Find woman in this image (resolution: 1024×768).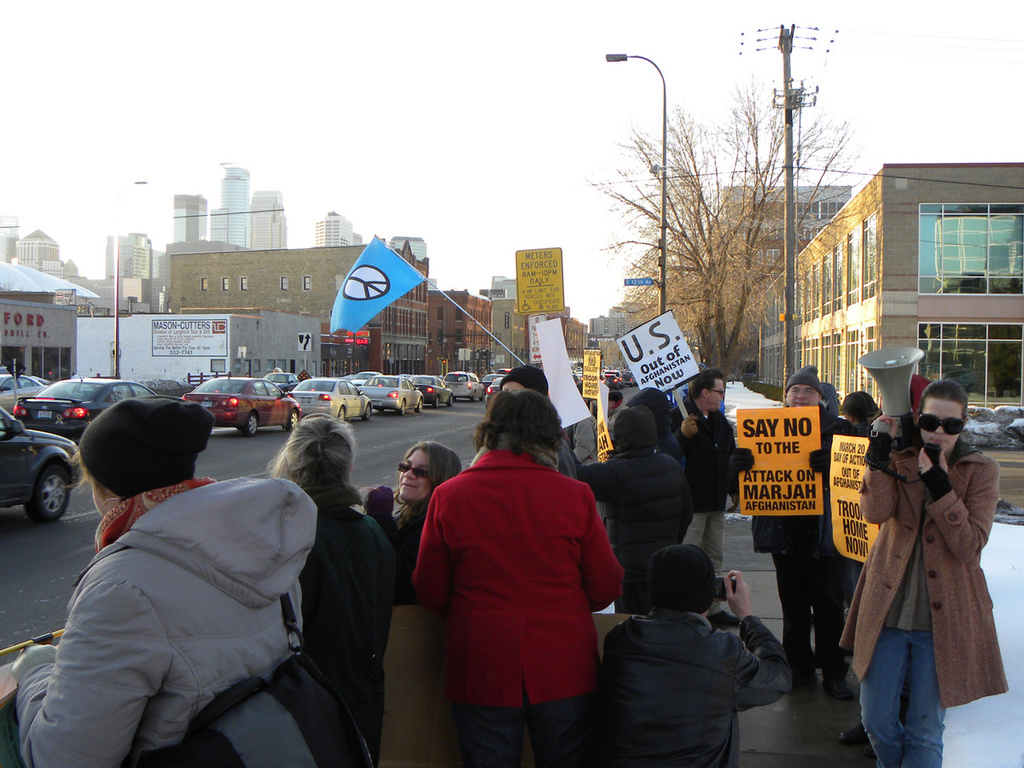
411, 392, 629, 767.
